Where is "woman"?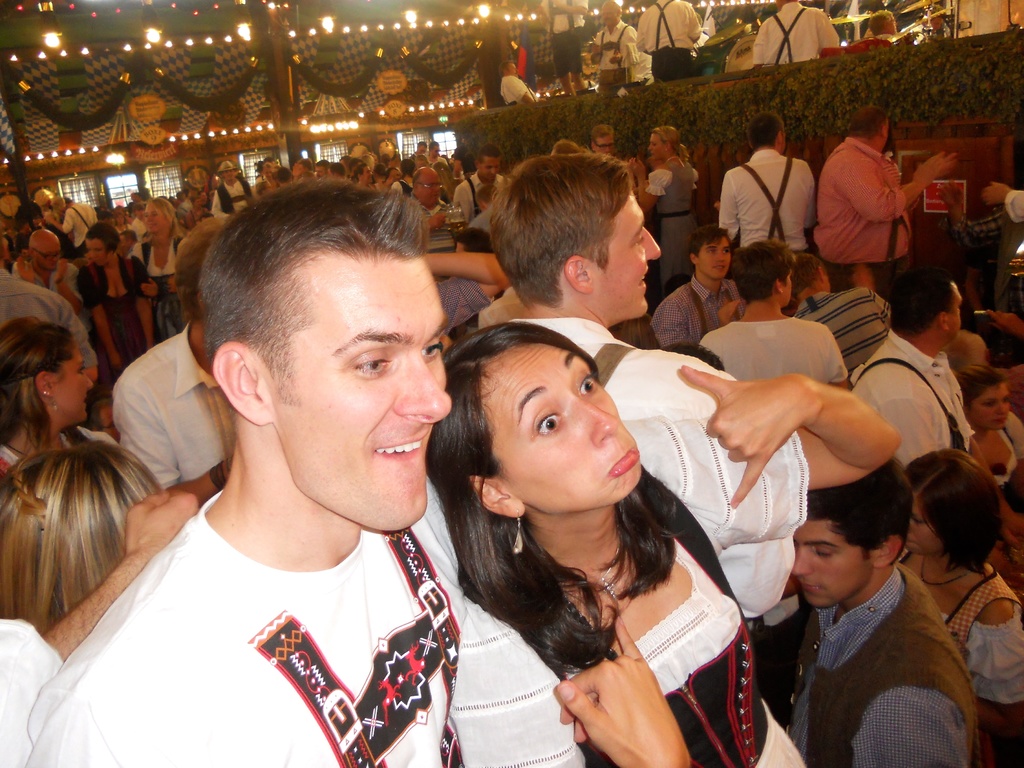
locate(0, 315, 128, 485).
